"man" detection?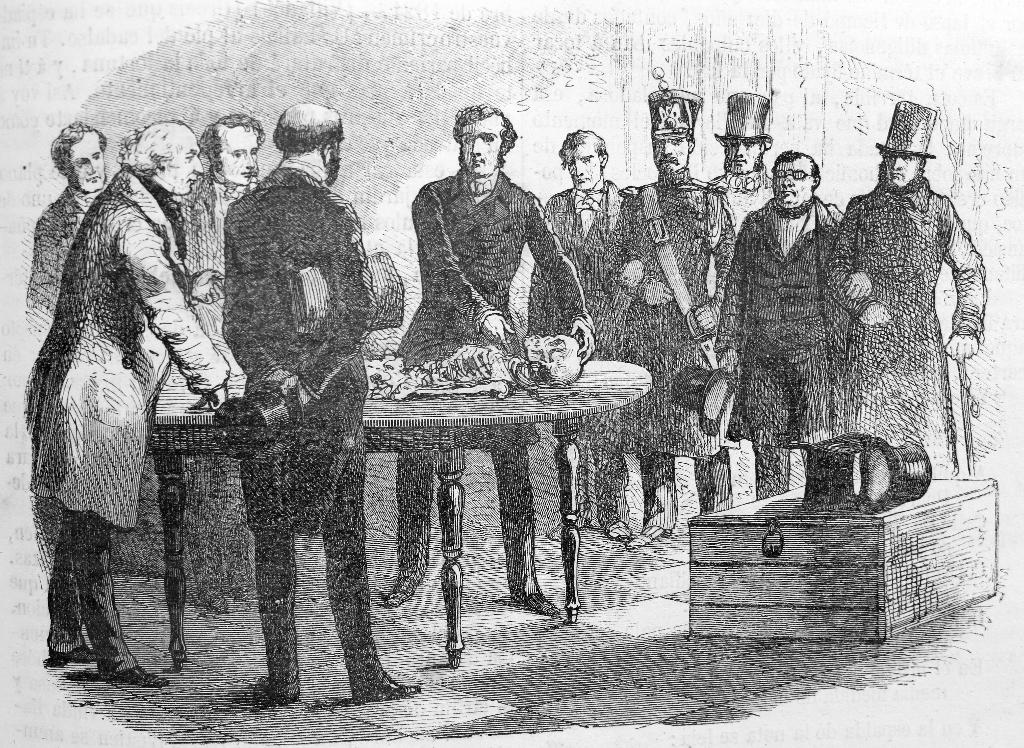
(left=822, top=97, right=984, bottom=476)
